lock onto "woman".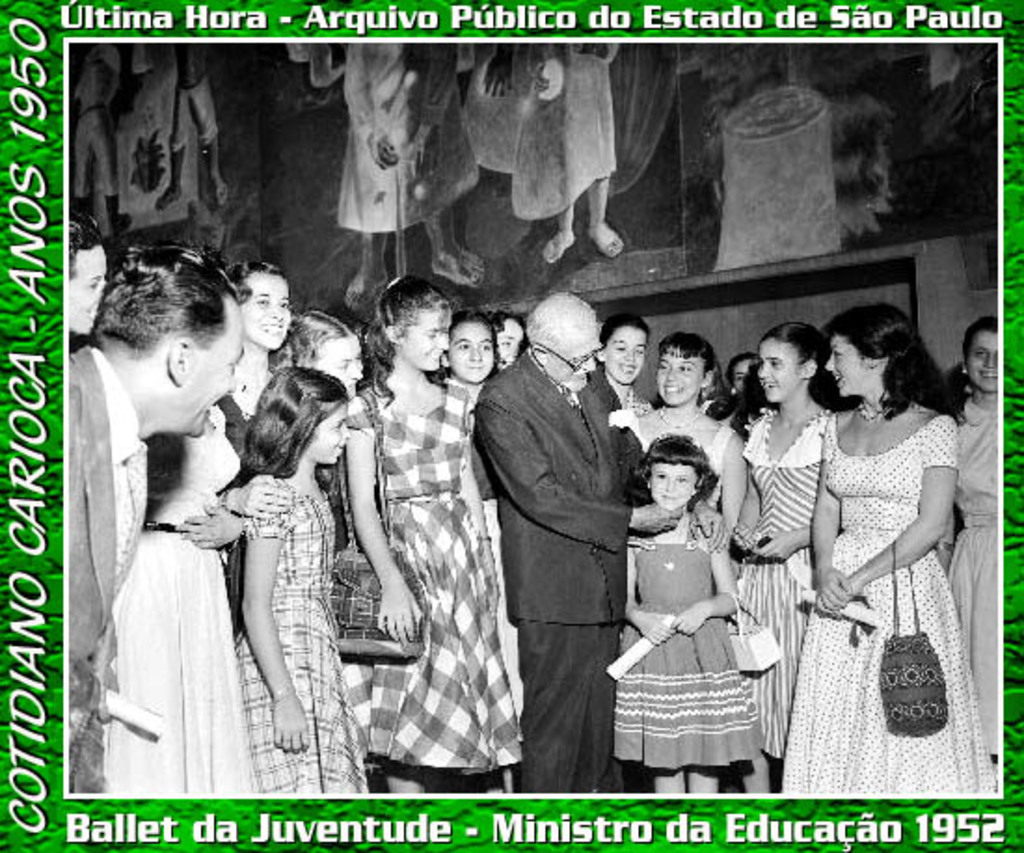
Locked: [left=786, top=287, right=976, bottom=799].
